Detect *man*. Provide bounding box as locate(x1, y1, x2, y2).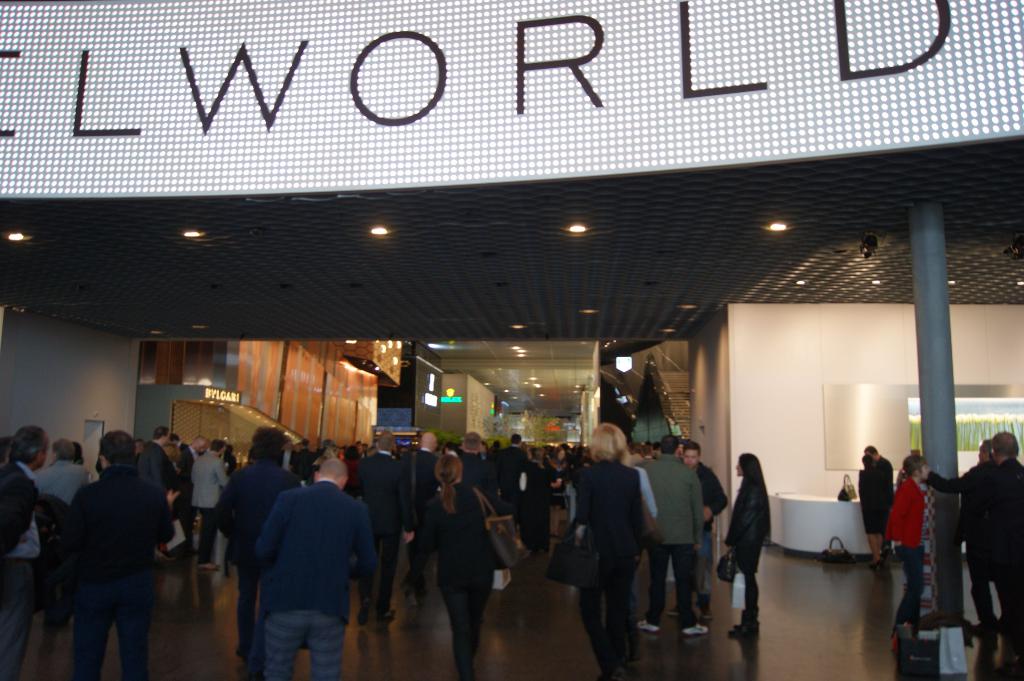
locate(346, 428, 404, 619).
